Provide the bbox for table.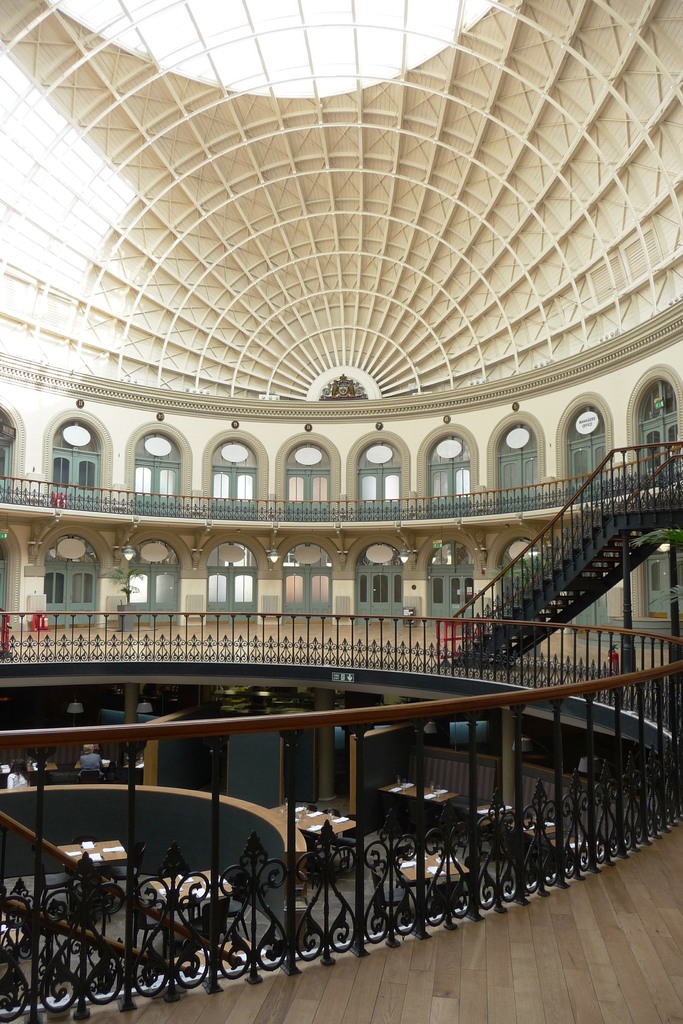
bbox(147, 862, 240, 909).
